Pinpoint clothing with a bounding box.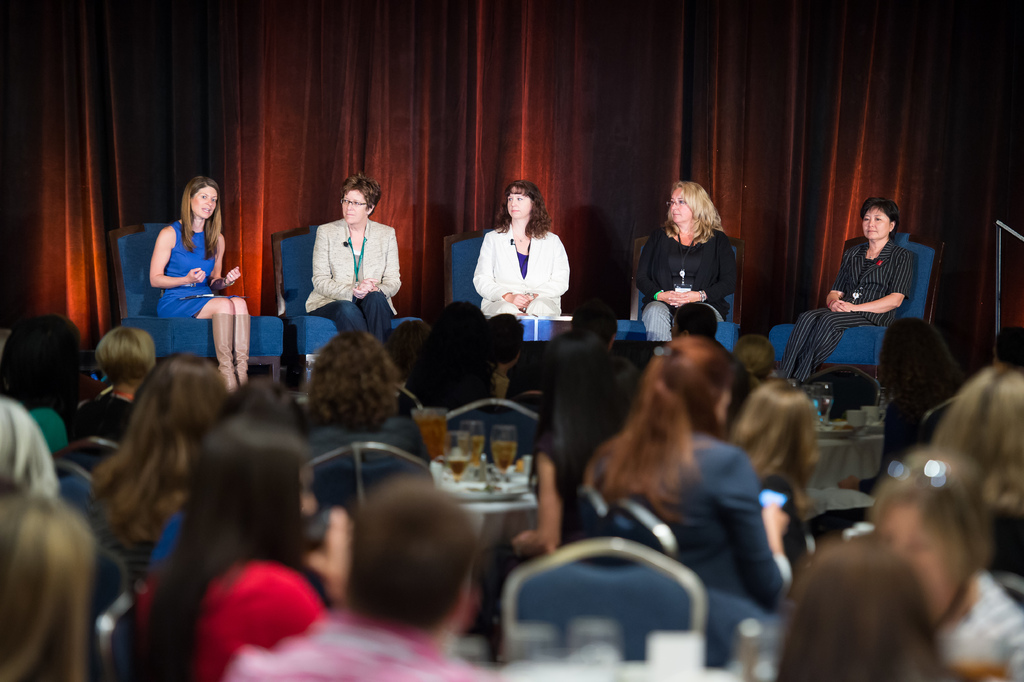
[left=751, top=477, right=808, bottom=576].
